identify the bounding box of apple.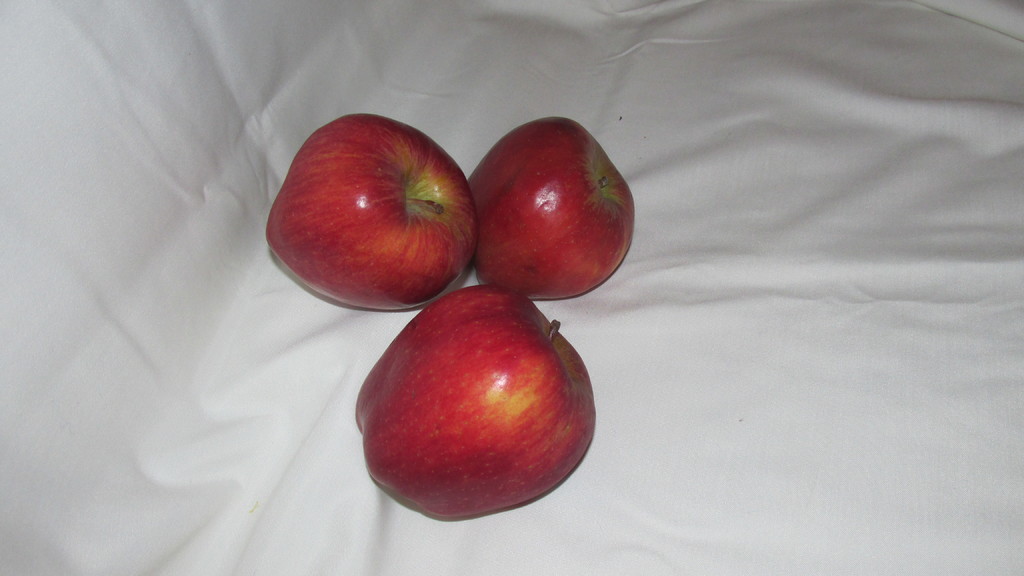
detection(350, 284, 596, 517).
